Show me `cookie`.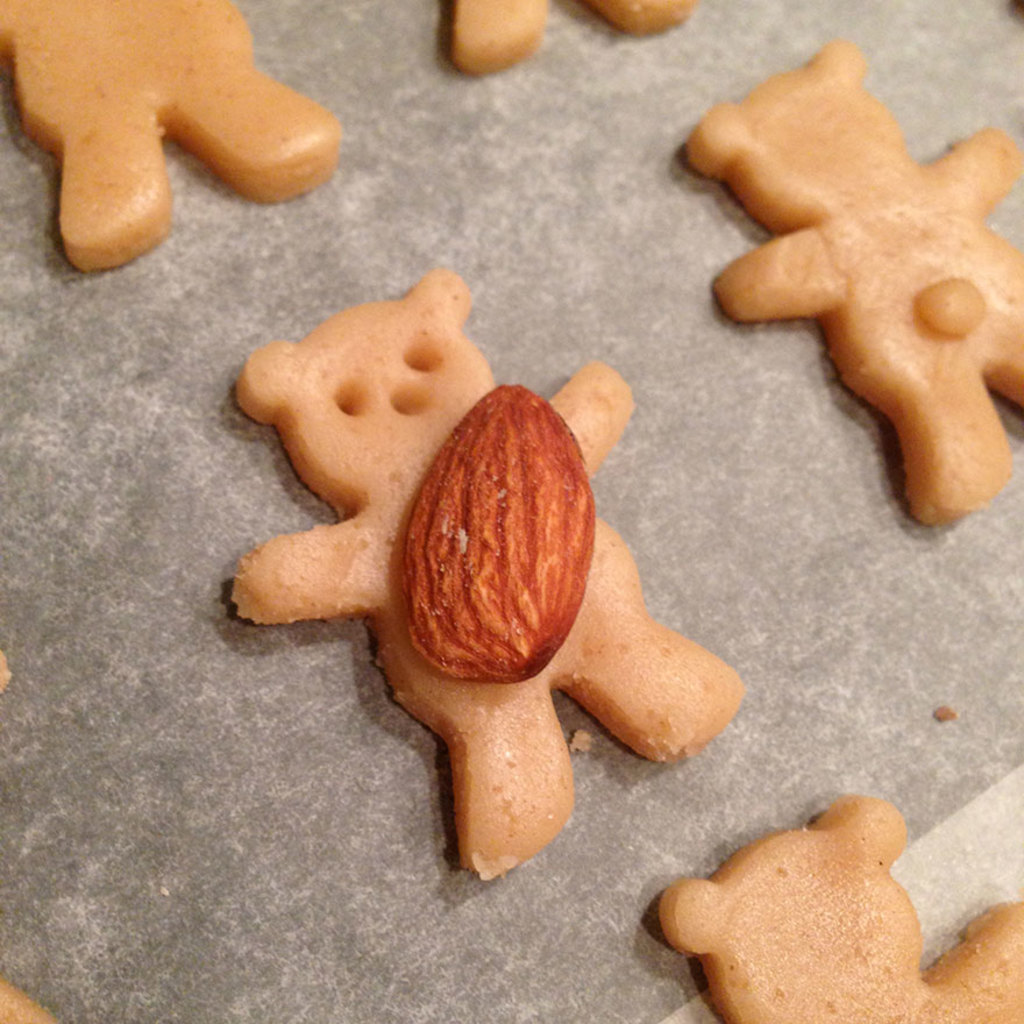
`cookie` is here: [684,44,1023,533].
